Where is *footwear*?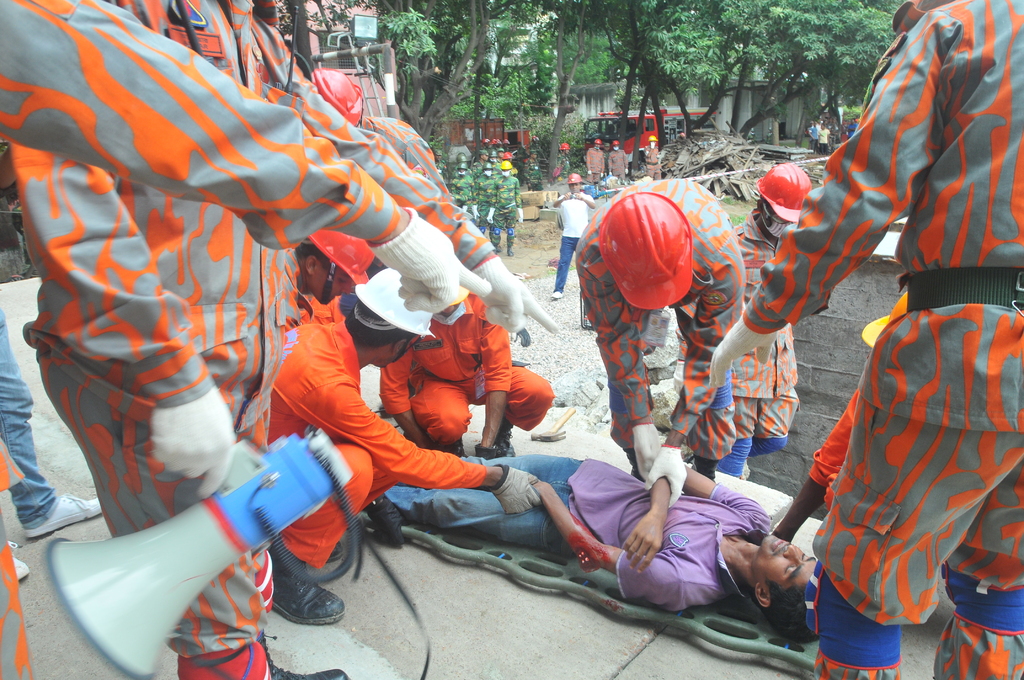
left=551, top=289, right=563, bottom=298.
